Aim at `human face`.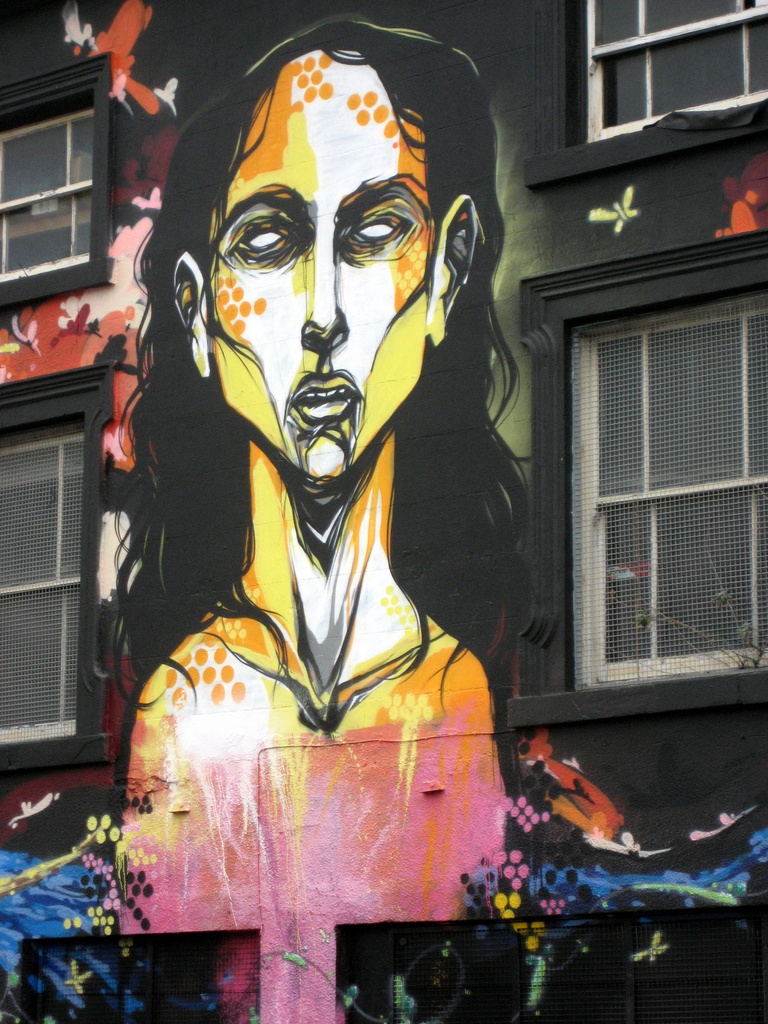
Aimed at detection(217, 50, 427, 490).
